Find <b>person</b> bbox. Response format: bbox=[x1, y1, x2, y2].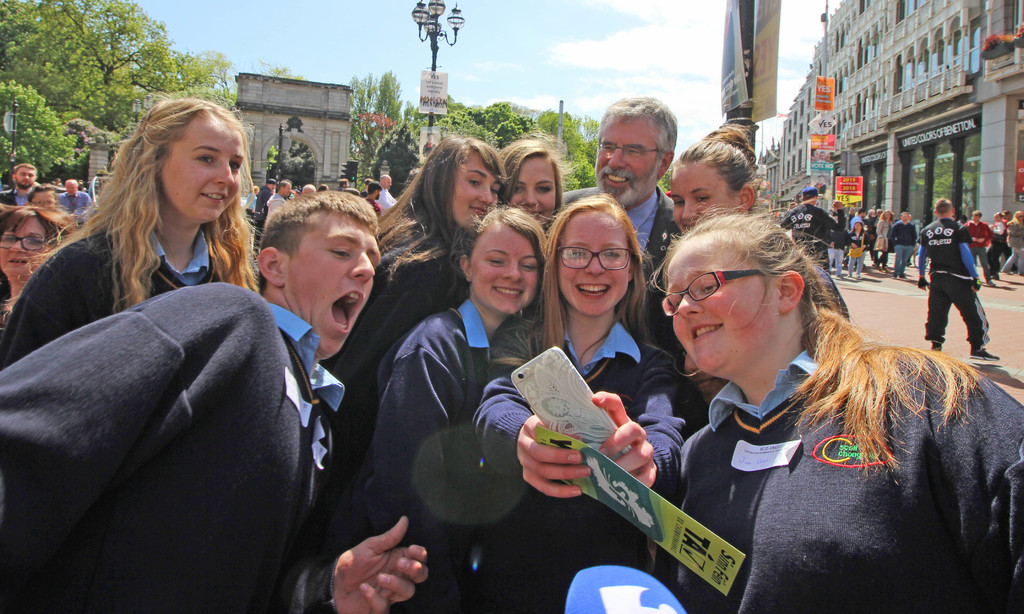
bbox=[495, 127, 572, 234].
